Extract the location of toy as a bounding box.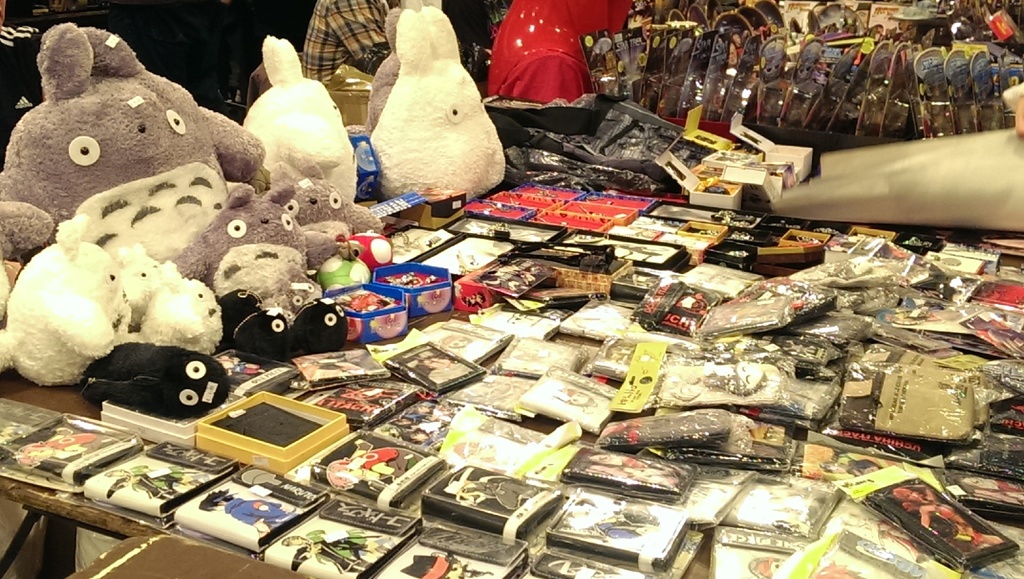
<region>122, 240, 209, 358</region>.
